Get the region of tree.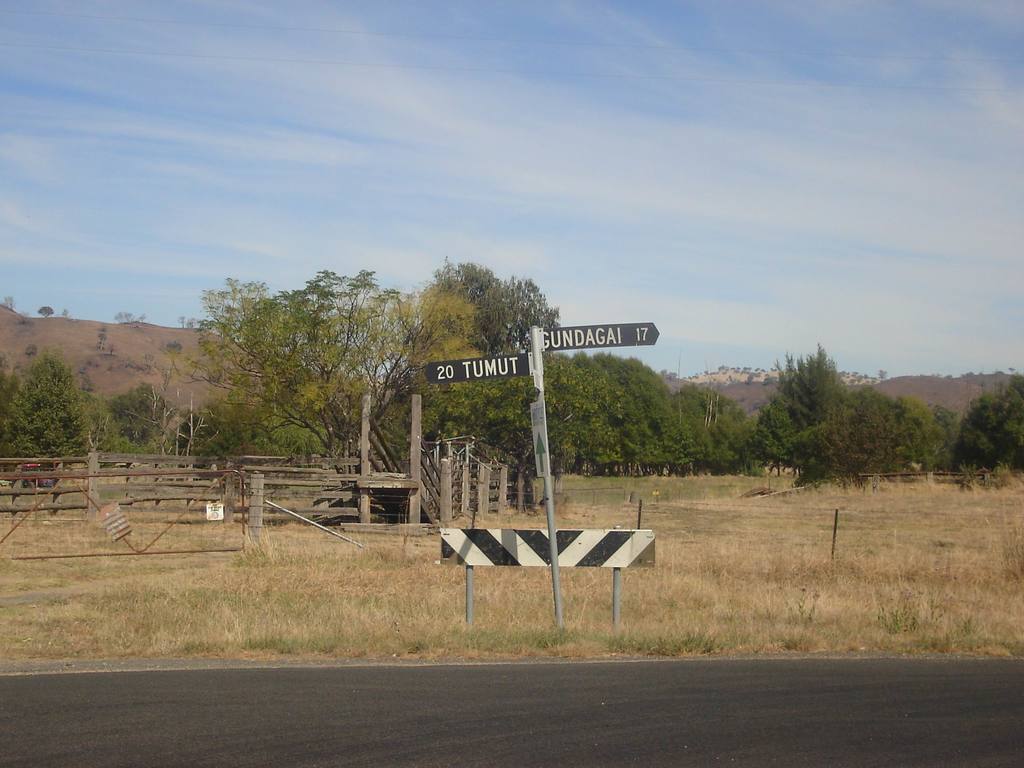
detection(96, 386, 178, 459).
